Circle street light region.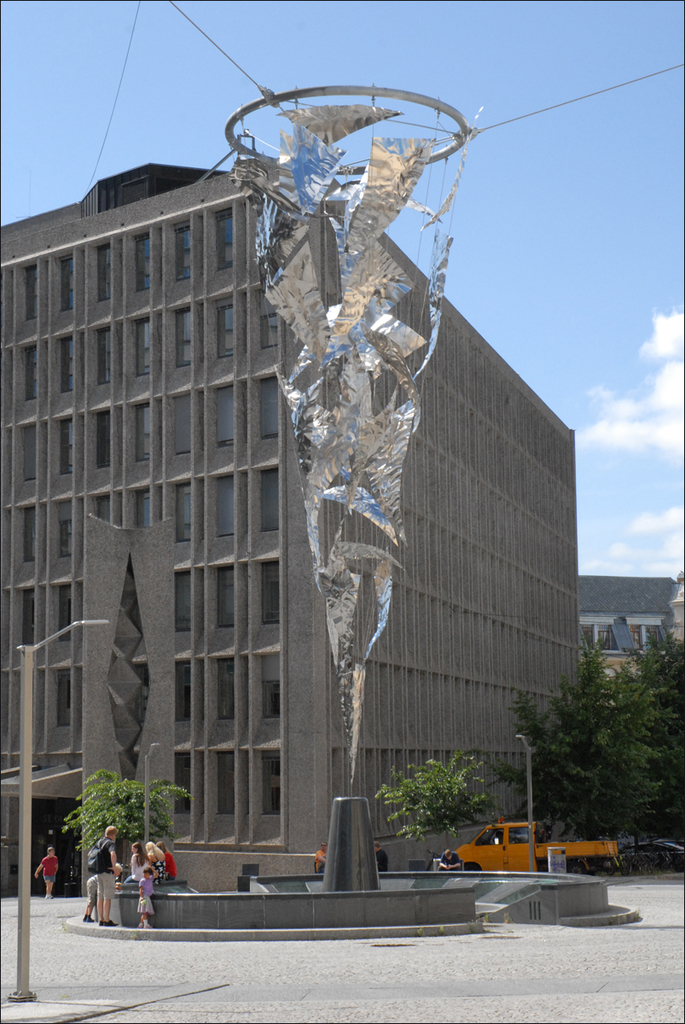
Region: (x1=15, y1=619, x2=112, y2=997).
